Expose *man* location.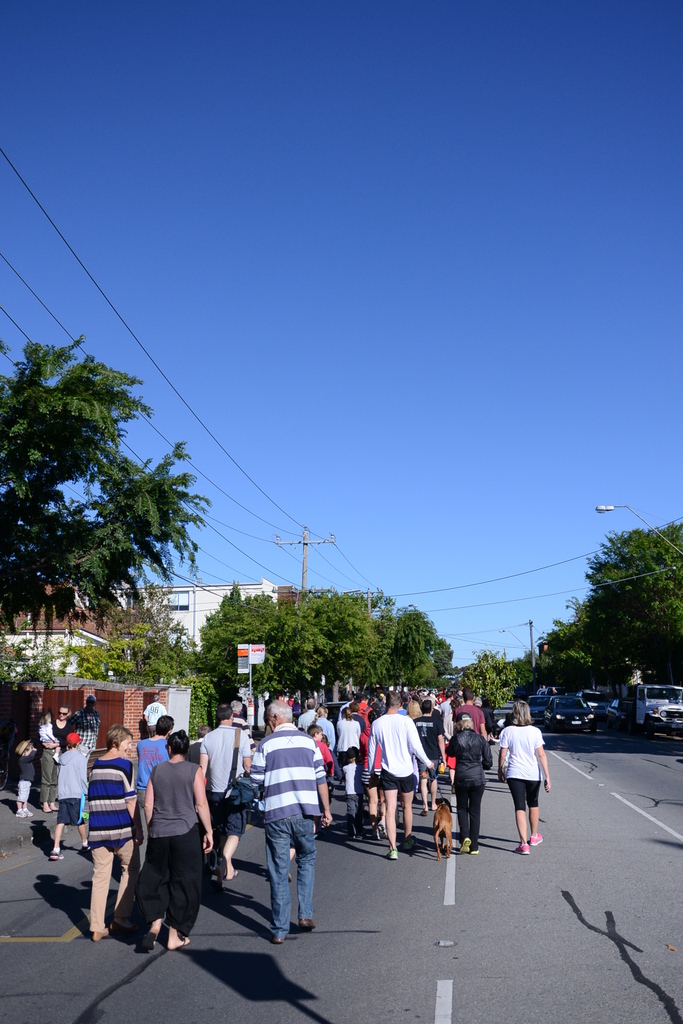
Exposed at [x1=141, y1=694, x2=169, y2=739].
